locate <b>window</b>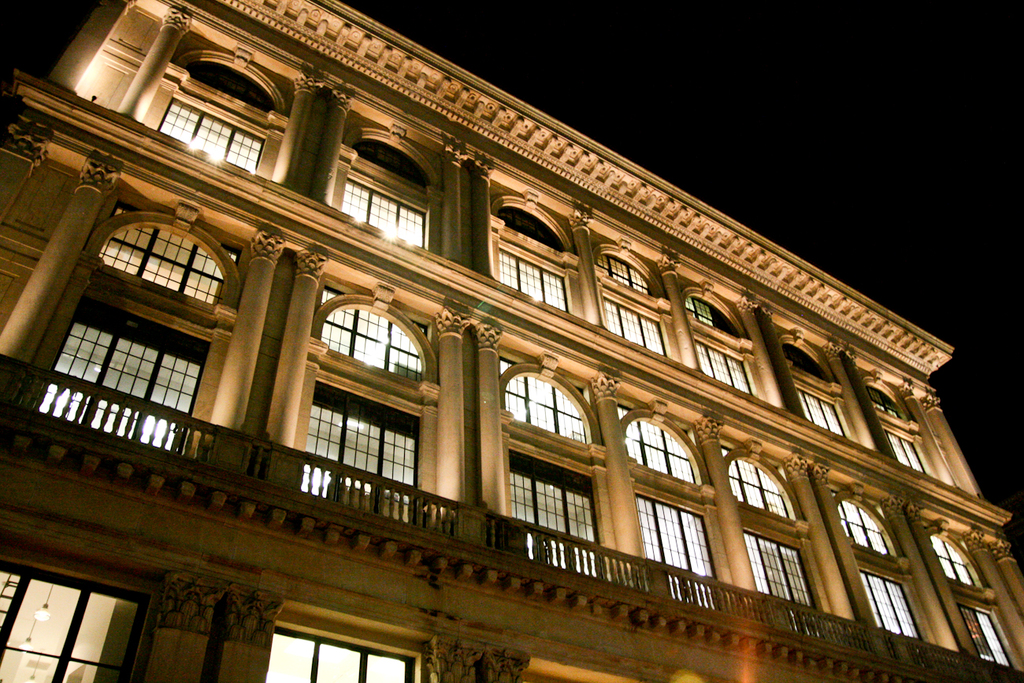
(x1=126, y1=53, x2=275, y2=183)
